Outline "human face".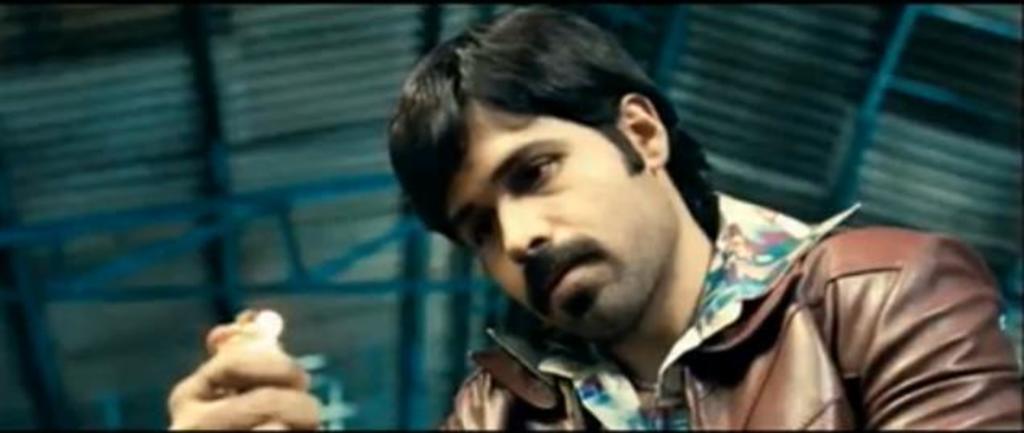
Outline: [441, 106, 675, 340].
